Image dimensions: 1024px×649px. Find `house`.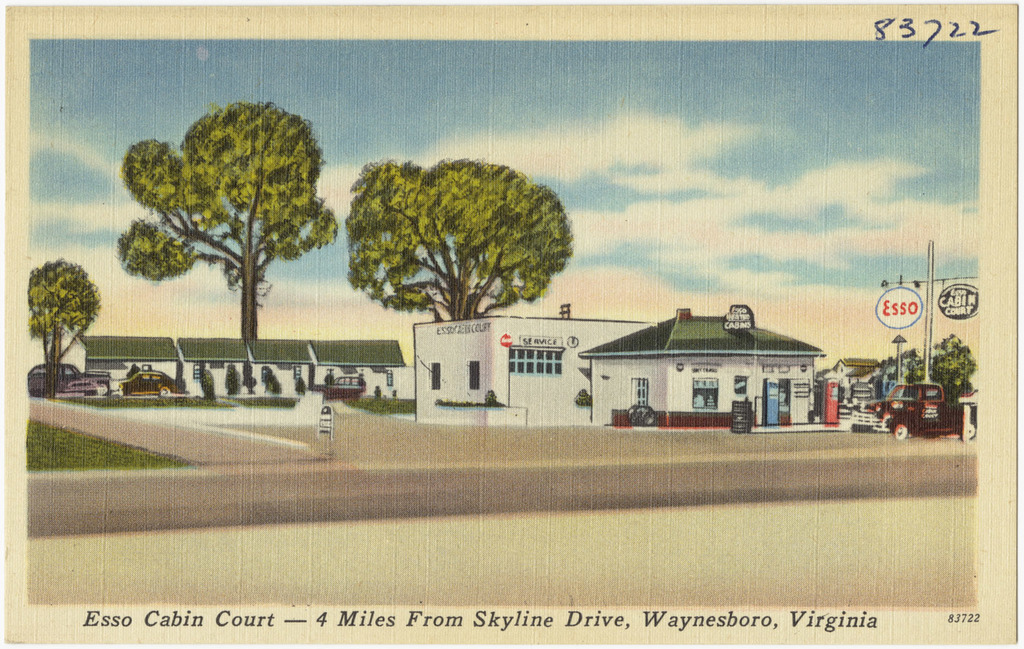
rect(565, 304, 855, 446).
